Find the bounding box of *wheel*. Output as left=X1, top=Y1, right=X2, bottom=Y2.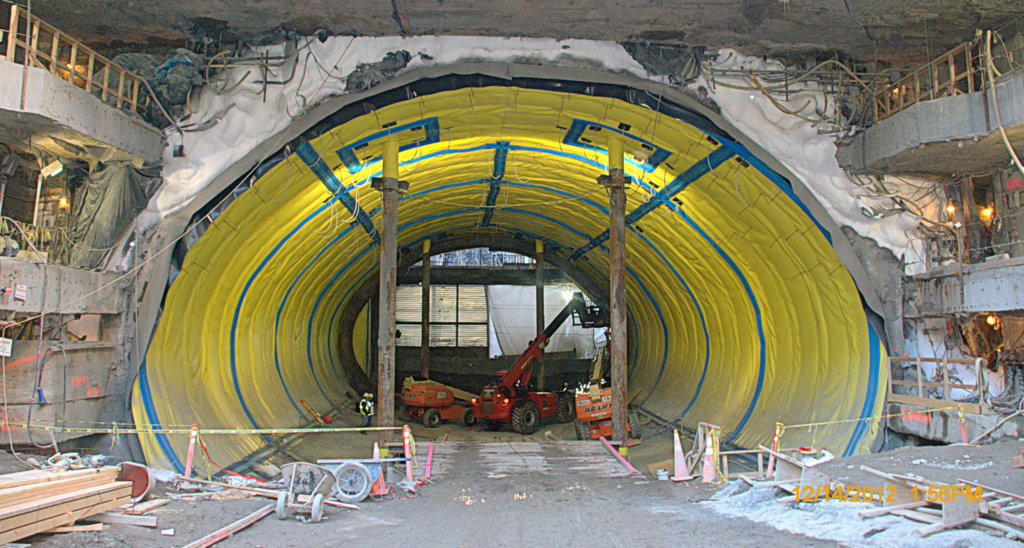
left=279, top=489, right=291, bottom=520.
